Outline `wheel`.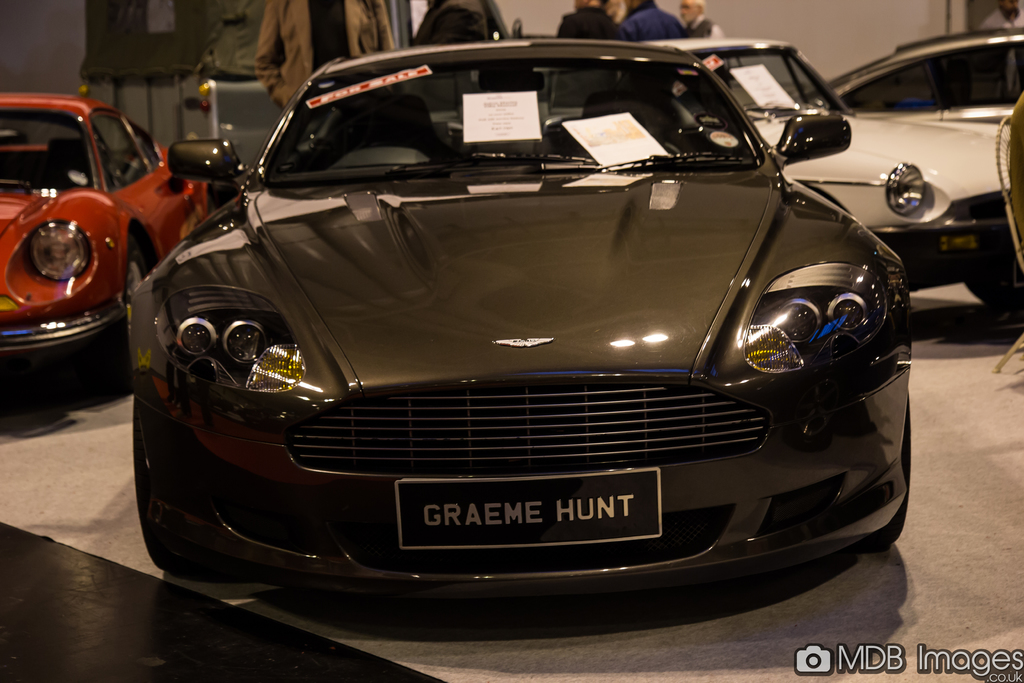
Outline: (131,390,233,580).
